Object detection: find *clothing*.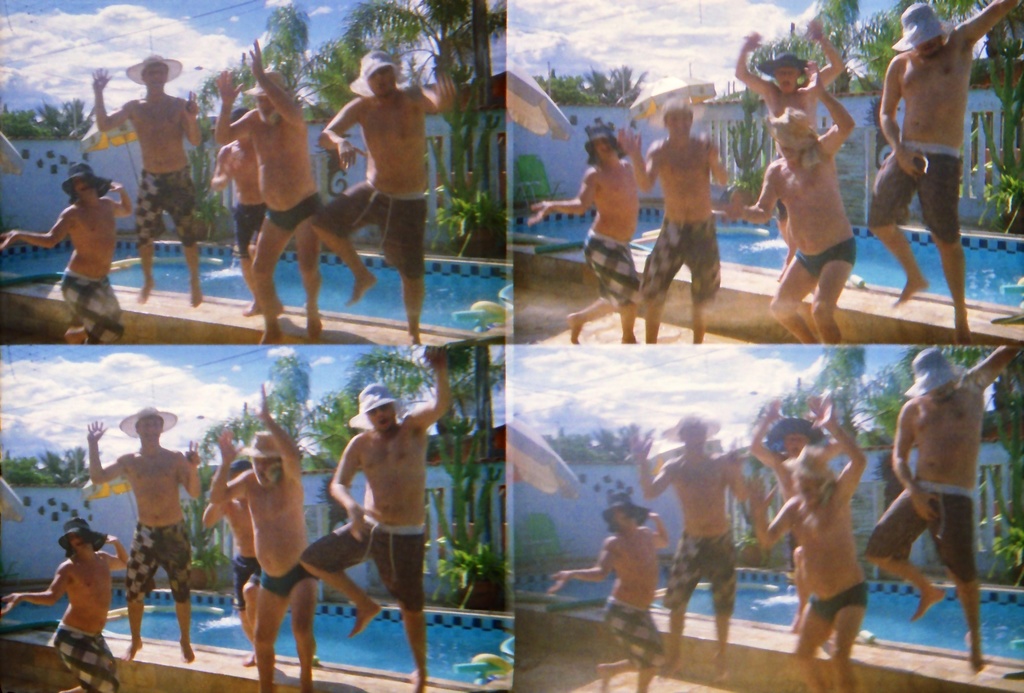
300, 513, 423, 608.
